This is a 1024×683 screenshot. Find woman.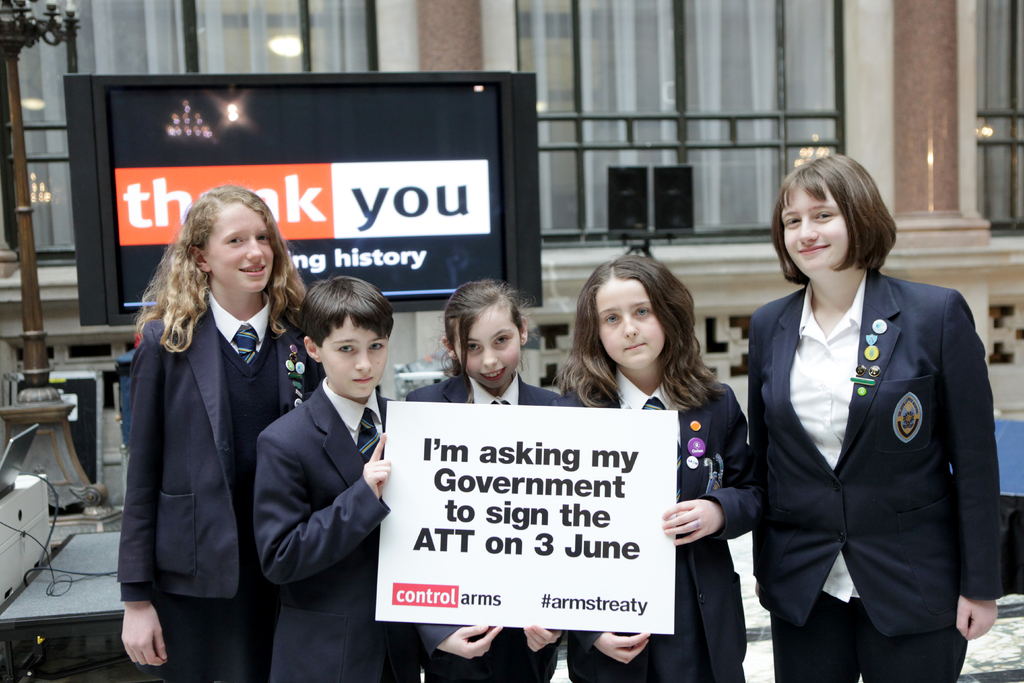
Bounding box: BBox(739, 147, 1002, 682).
